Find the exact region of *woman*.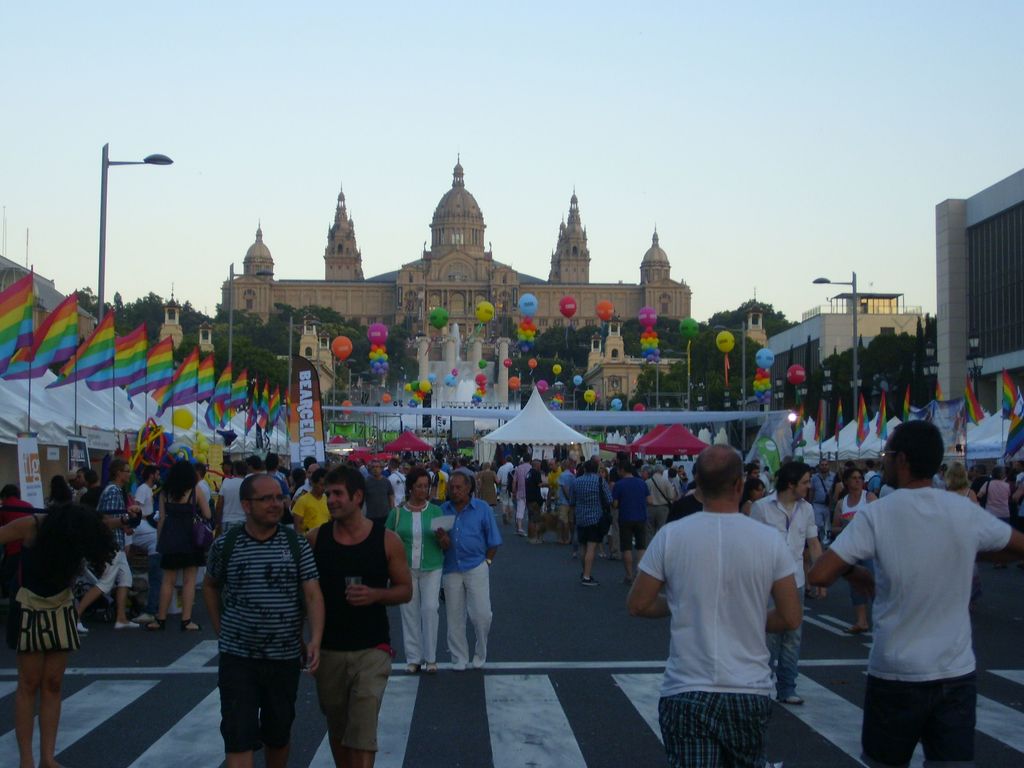
Exact region: 825:473:847:554.
